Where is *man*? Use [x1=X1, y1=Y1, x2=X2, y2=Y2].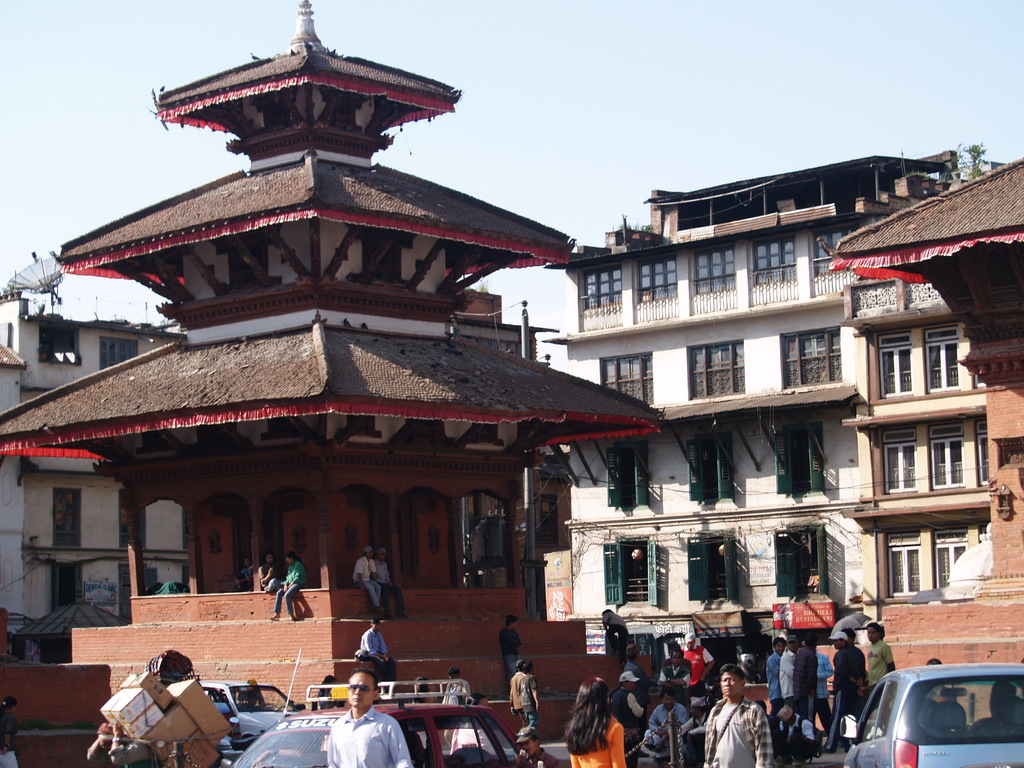
[x1=642, y1=687, x2=689, y2=751].
